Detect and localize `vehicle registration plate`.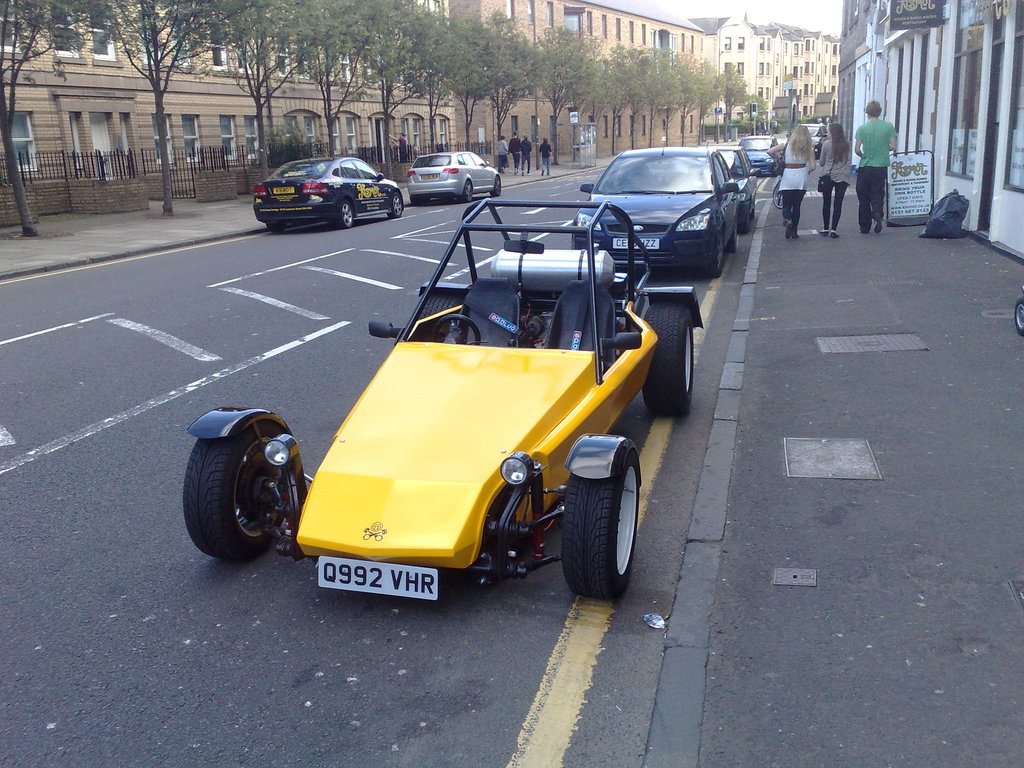
Localized at {"x1": 612, "y1": 237, "x2": 659, "y2": 249}.
